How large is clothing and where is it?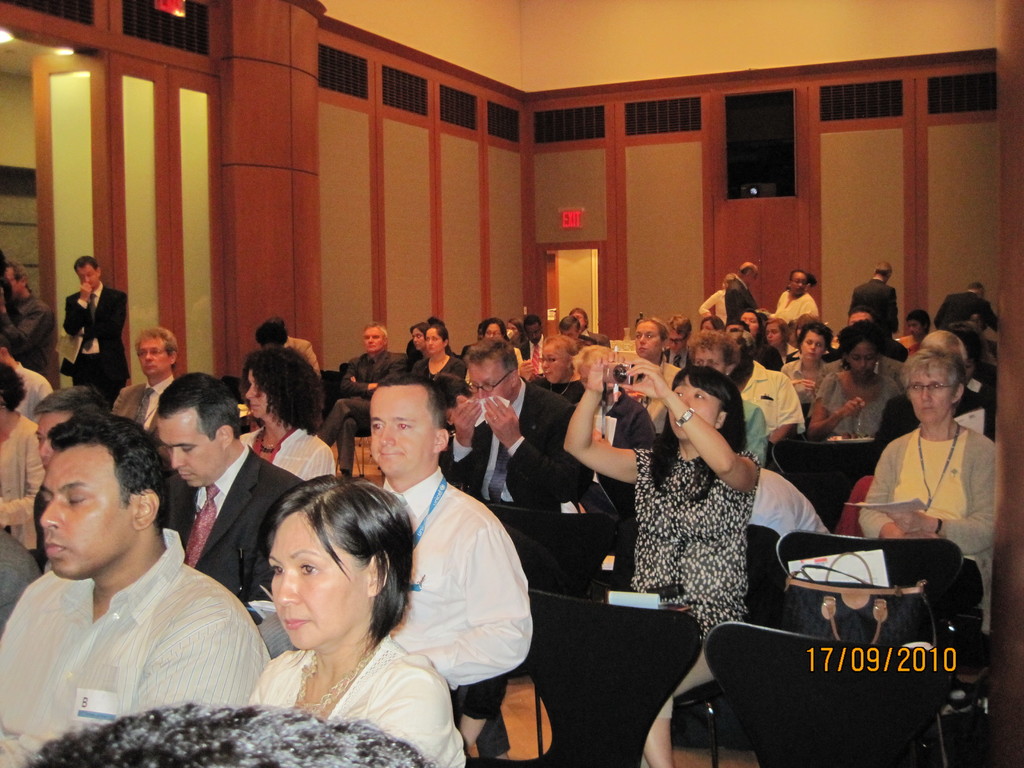
Bounding box: detection(0, 408, 55, 519).
